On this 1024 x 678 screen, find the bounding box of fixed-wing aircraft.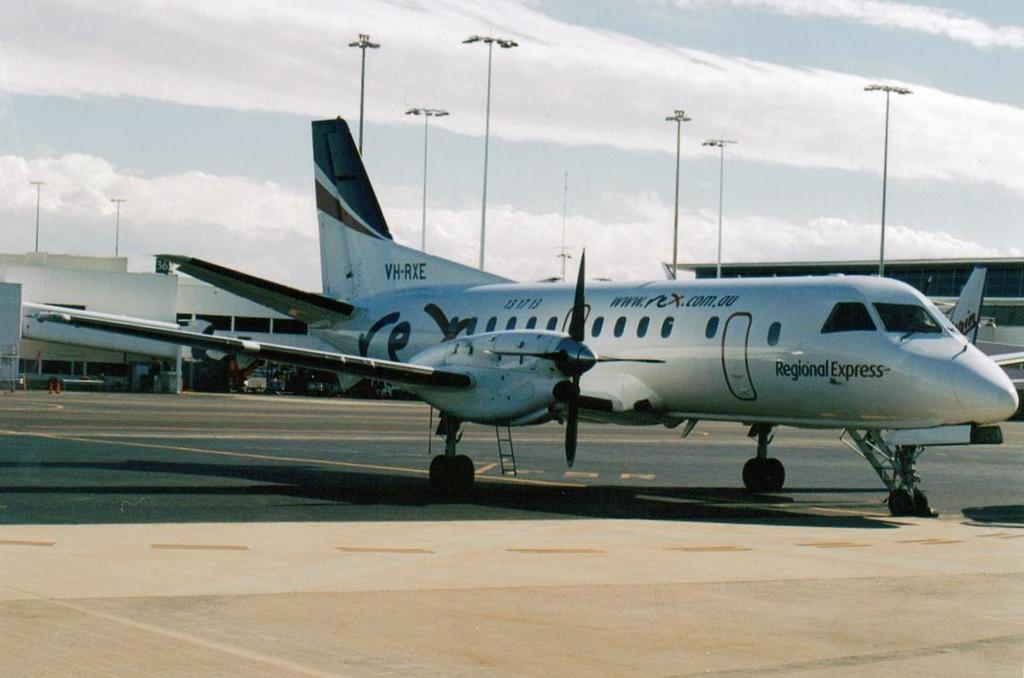
Bounding box: bbox=[17, 103, 1015, 515].
